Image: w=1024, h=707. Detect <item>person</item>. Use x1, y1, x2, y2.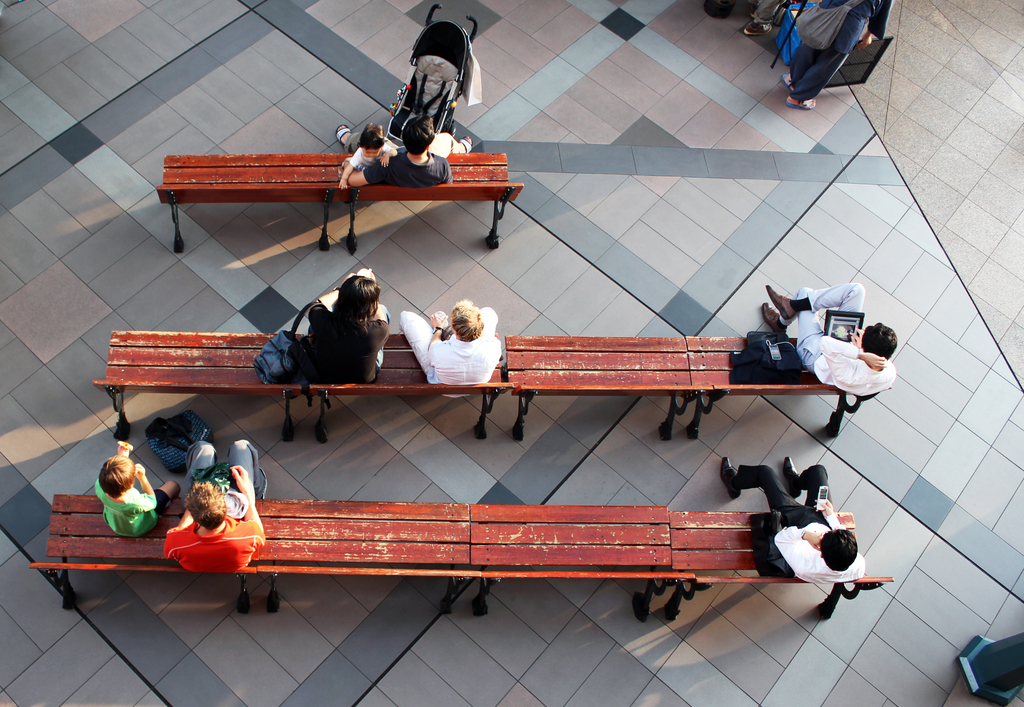
719, 455, 870, 586.
